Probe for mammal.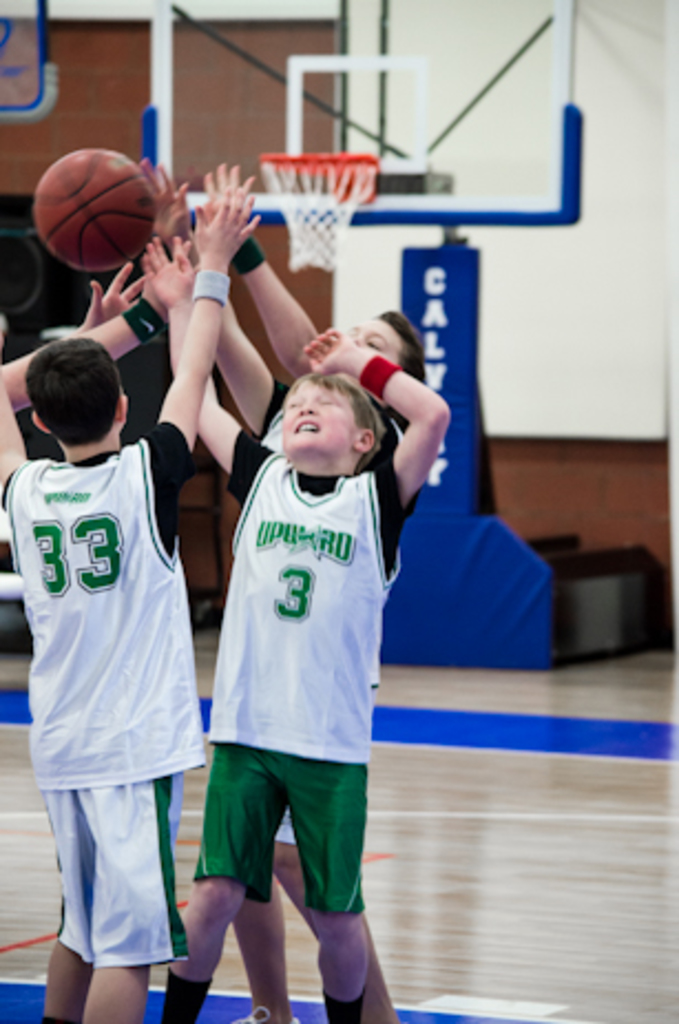
Probe result: {"x1": 0, "y1": 186, "x2": 261, "y2": 1022}.
